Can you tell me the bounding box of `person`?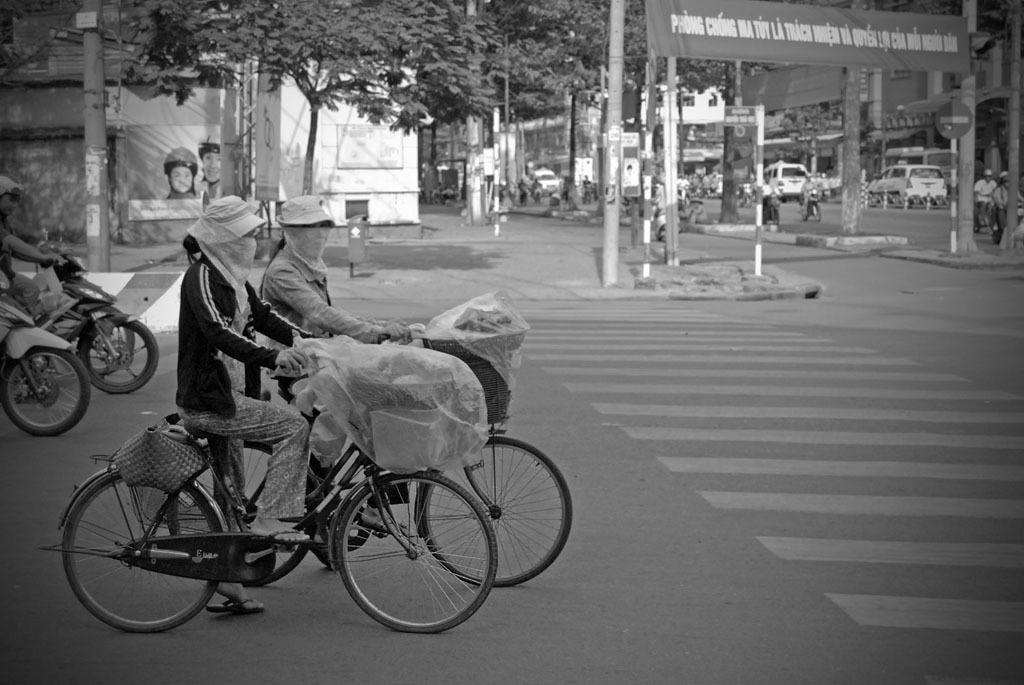
Rect(0, 173, 69, 331).
